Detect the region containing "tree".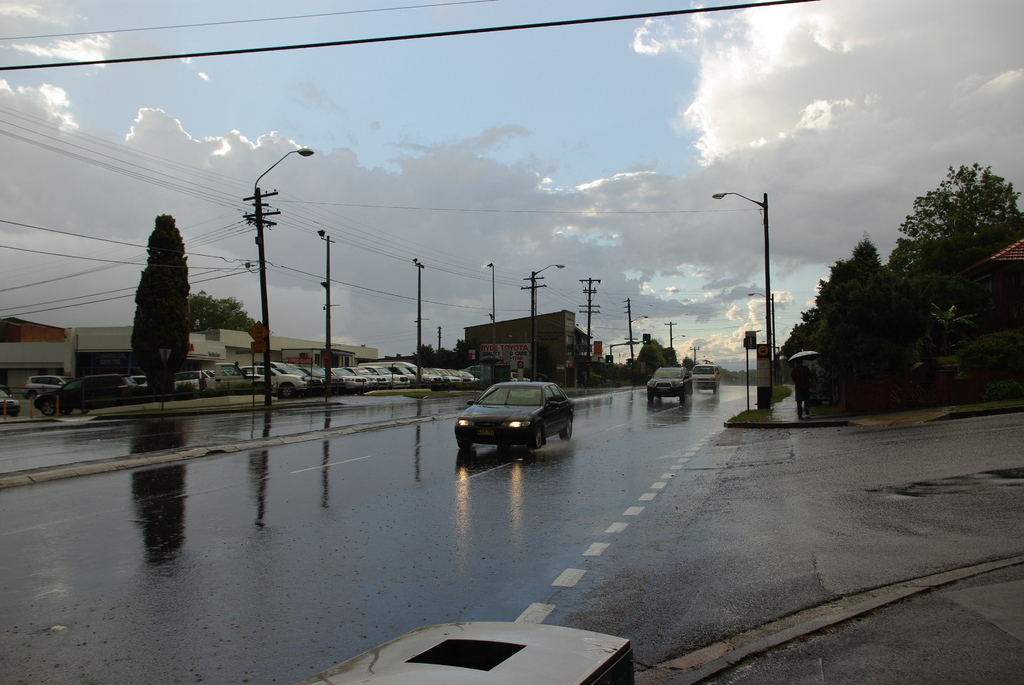
661, 342, 682, 367.
